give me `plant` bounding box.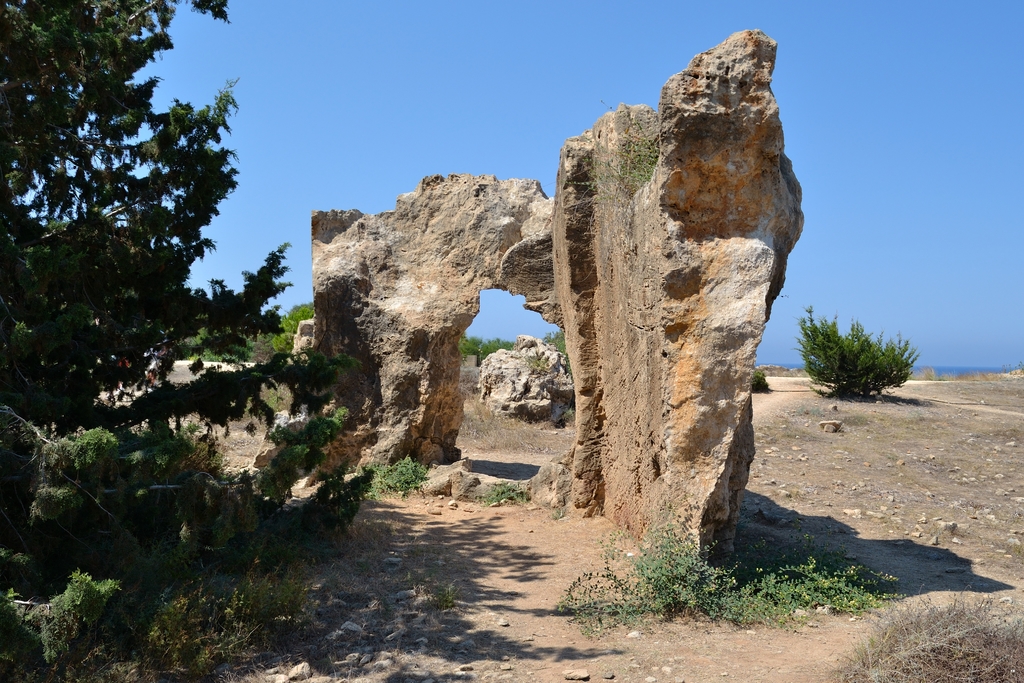
region(545, 518, 918, 616).
